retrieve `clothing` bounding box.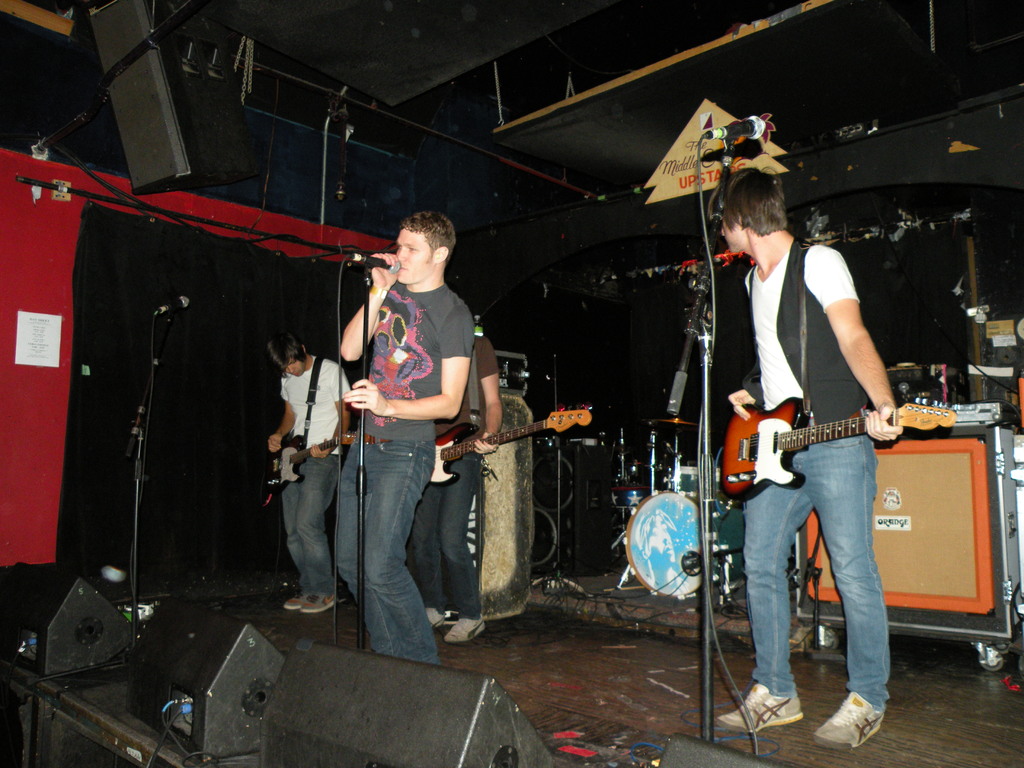
Bounding box: bbox(273, 352, 357, 597).
